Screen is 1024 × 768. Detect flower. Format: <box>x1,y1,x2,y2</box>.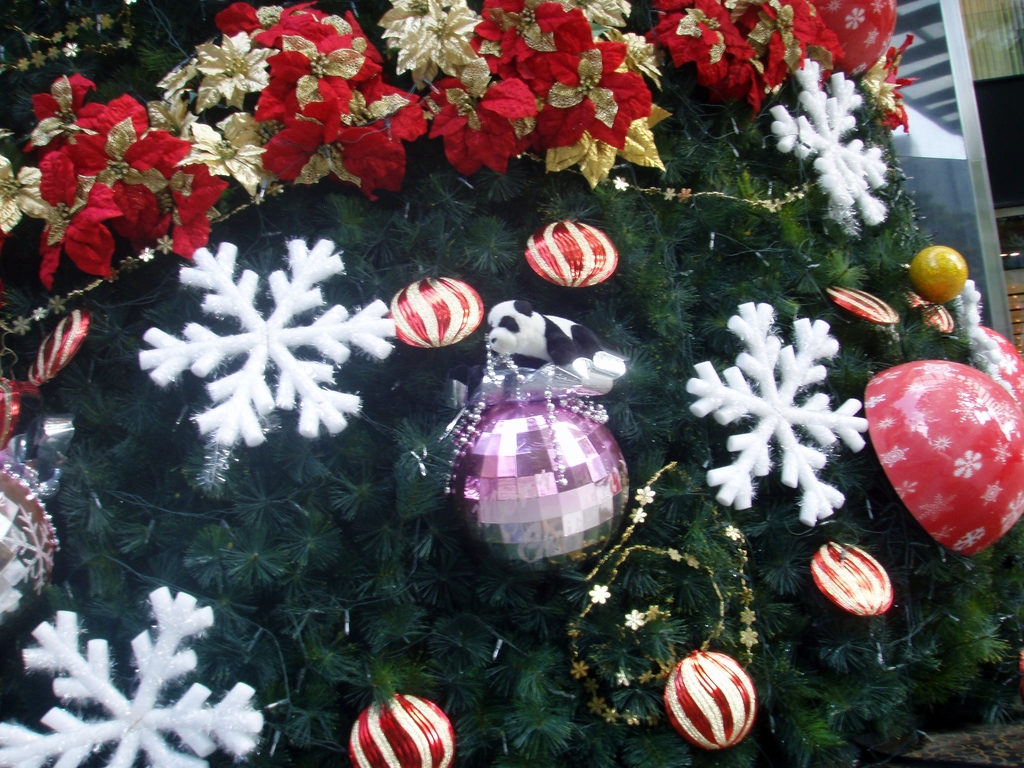
<box>212,0,426,206</box>.
